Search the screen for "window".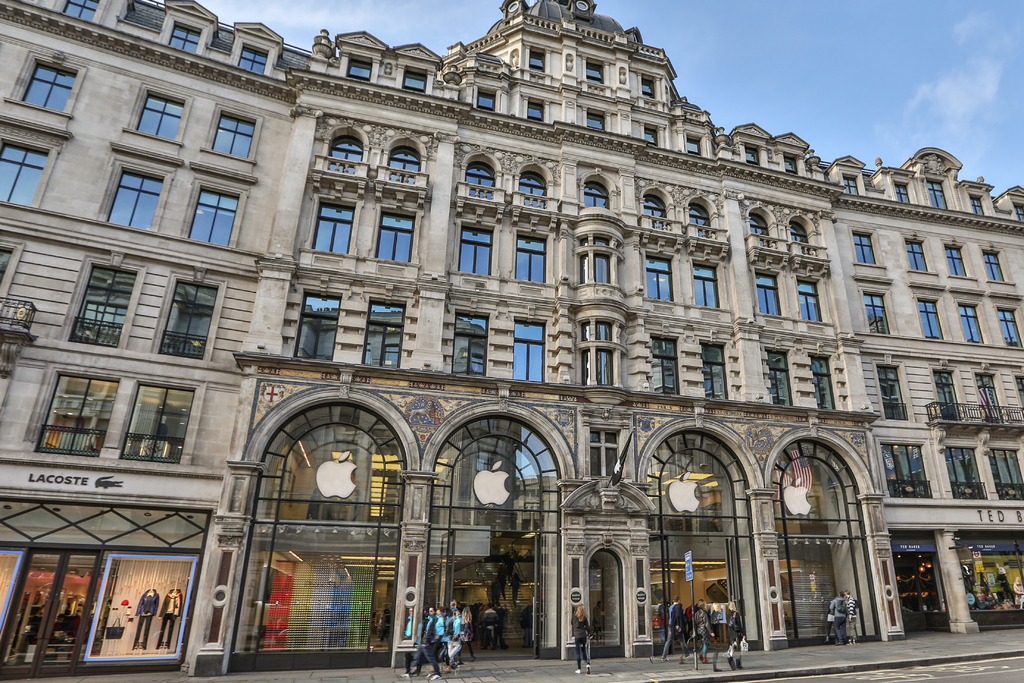
Found at {"left": 135, "top": 95, "right": 182, "bottom": 143}.
